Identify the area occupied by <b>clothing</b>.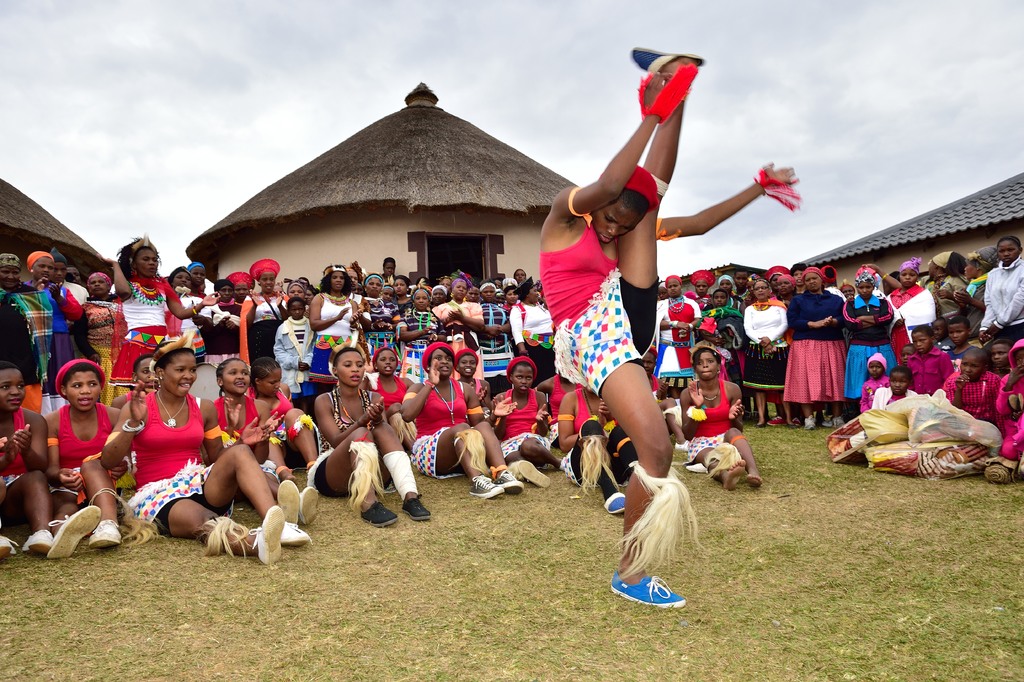
Area: <region>127, 394, 210, 492</region>.
